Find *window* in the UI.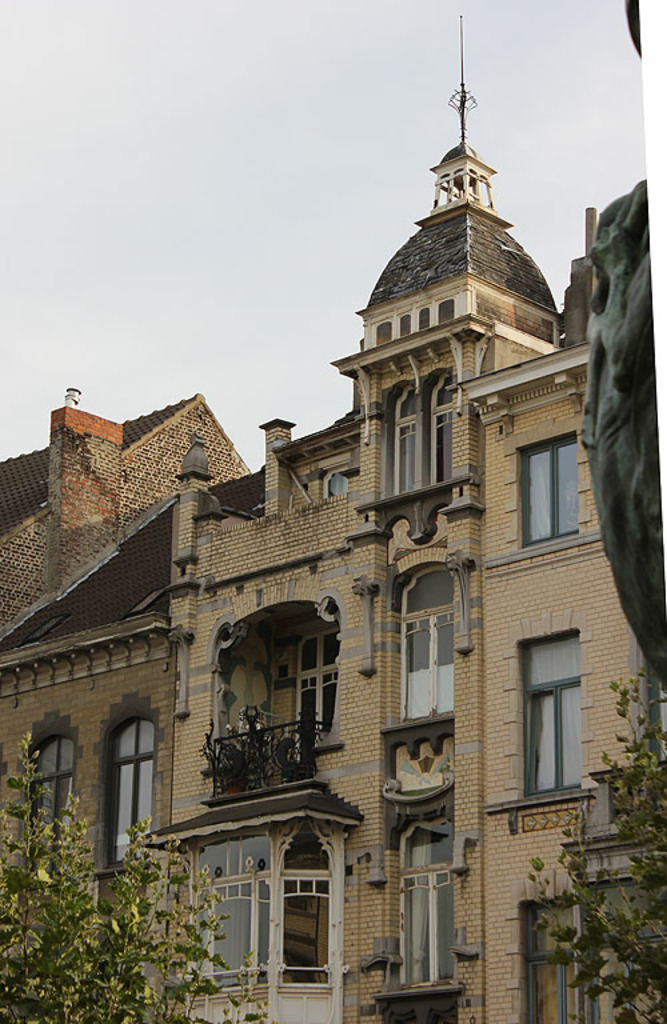
UI element at box=[518, 436, 574, 551].
